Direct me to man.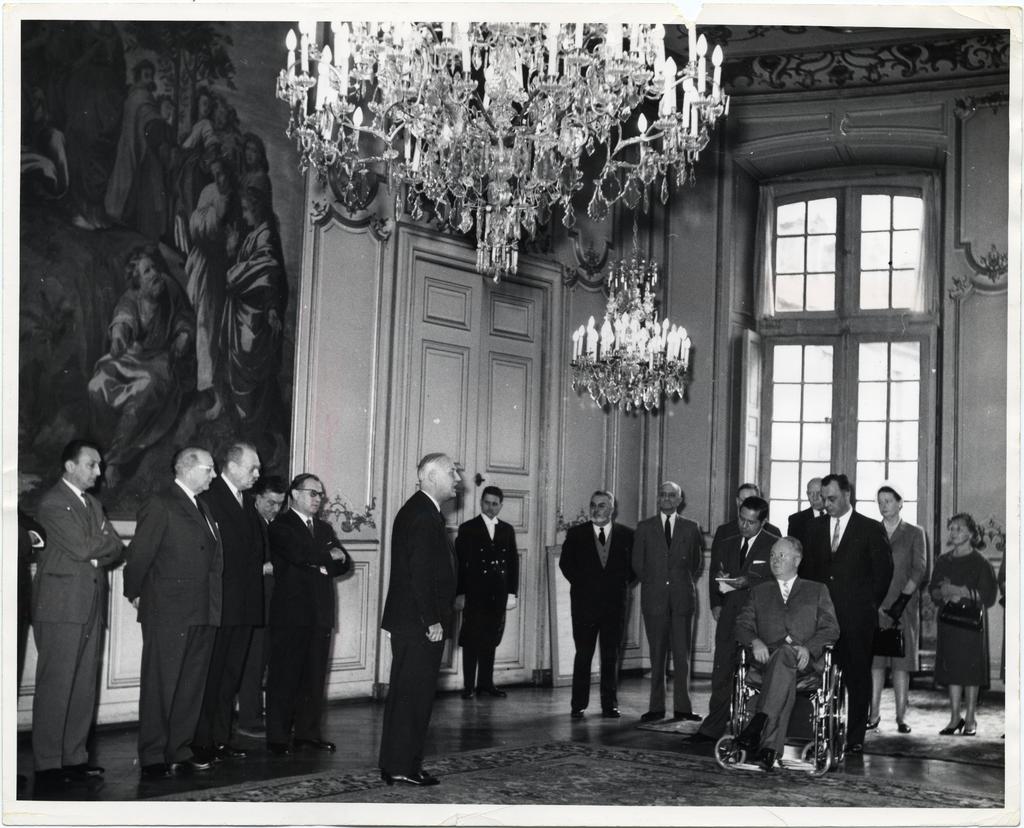
Direction: region(634, 478, 700, 720).
